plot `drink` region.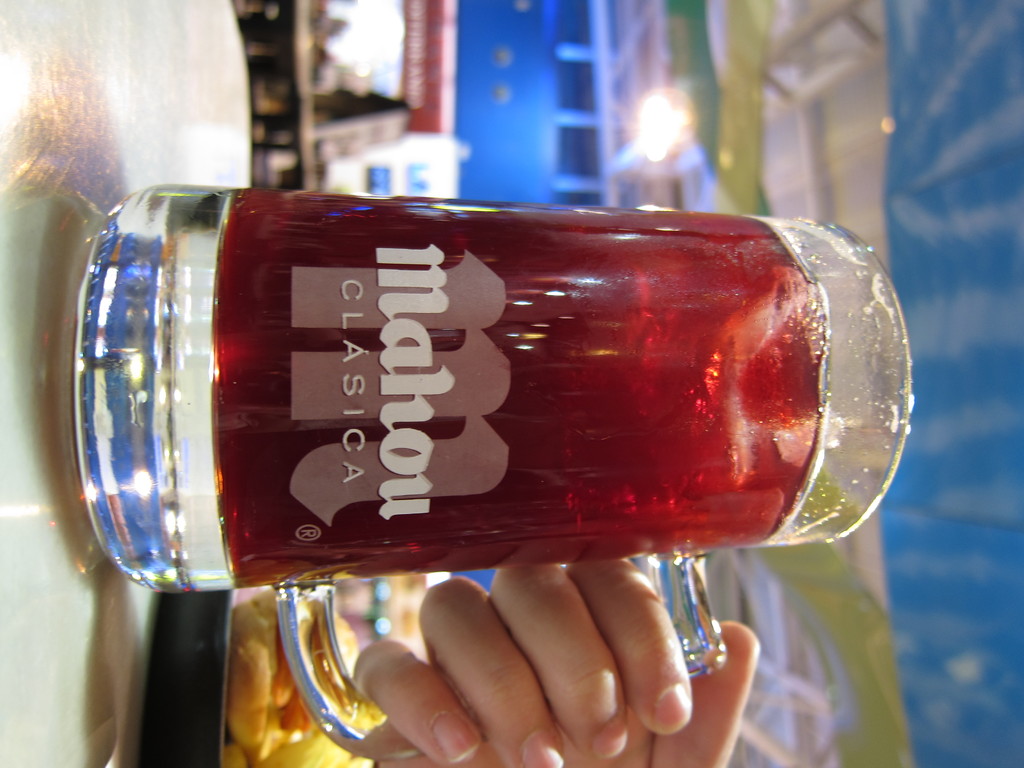
Plotted at {"left": 85, "top": 209, "right": 878, "bottom": 651}.
